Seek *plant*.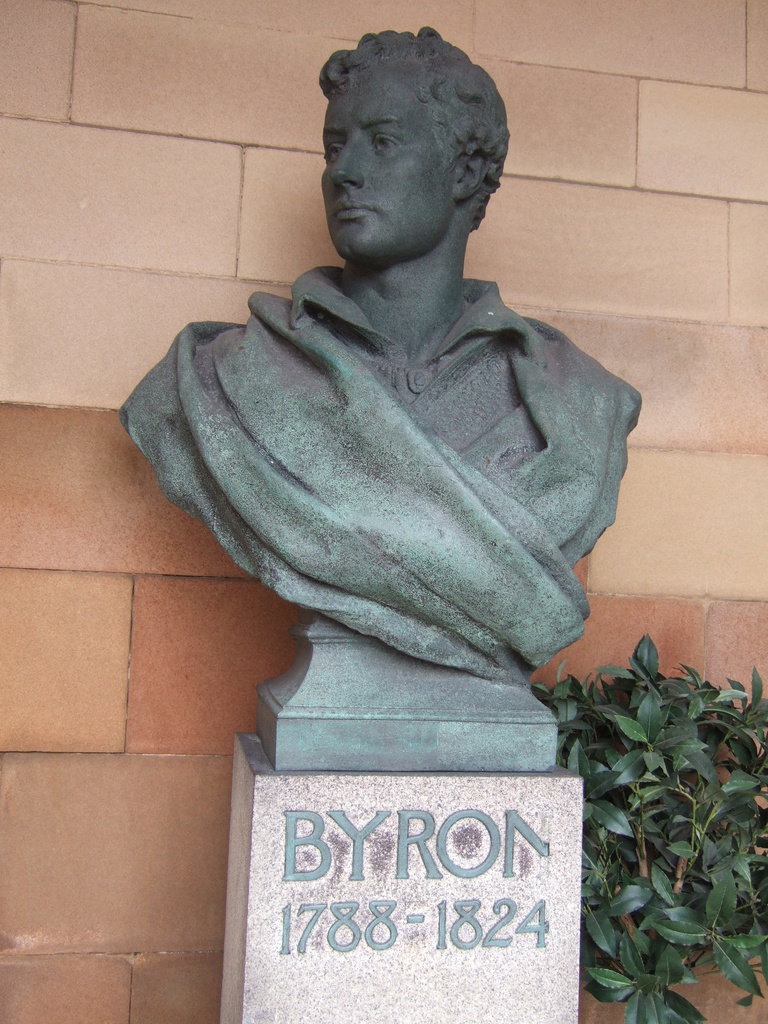
540, 599, 765, 1005.
